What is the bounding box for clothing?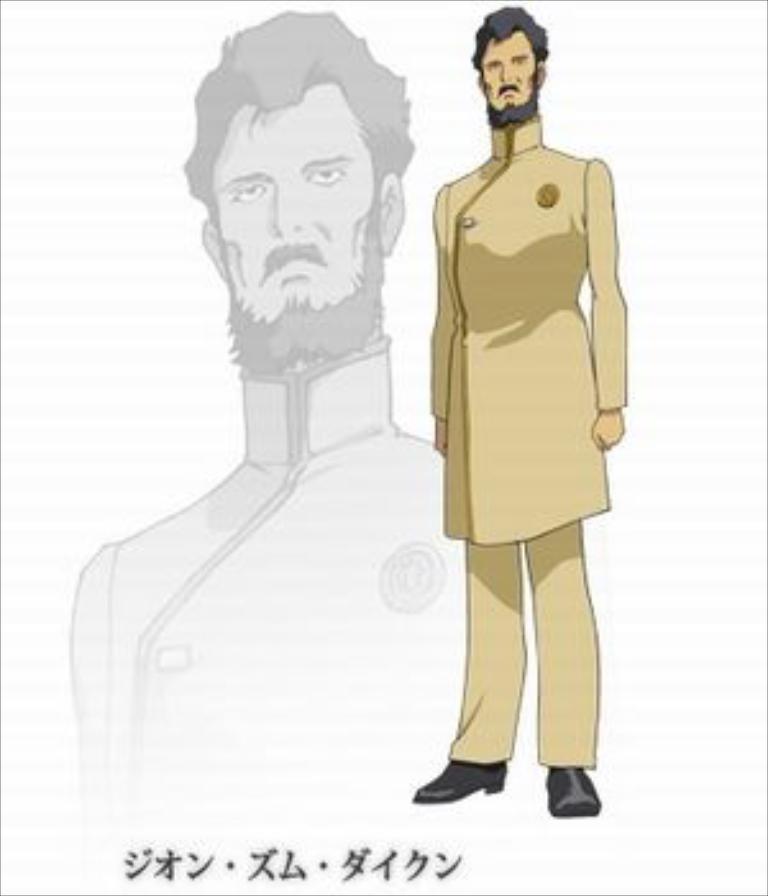
[404, 113, 632, 637].
